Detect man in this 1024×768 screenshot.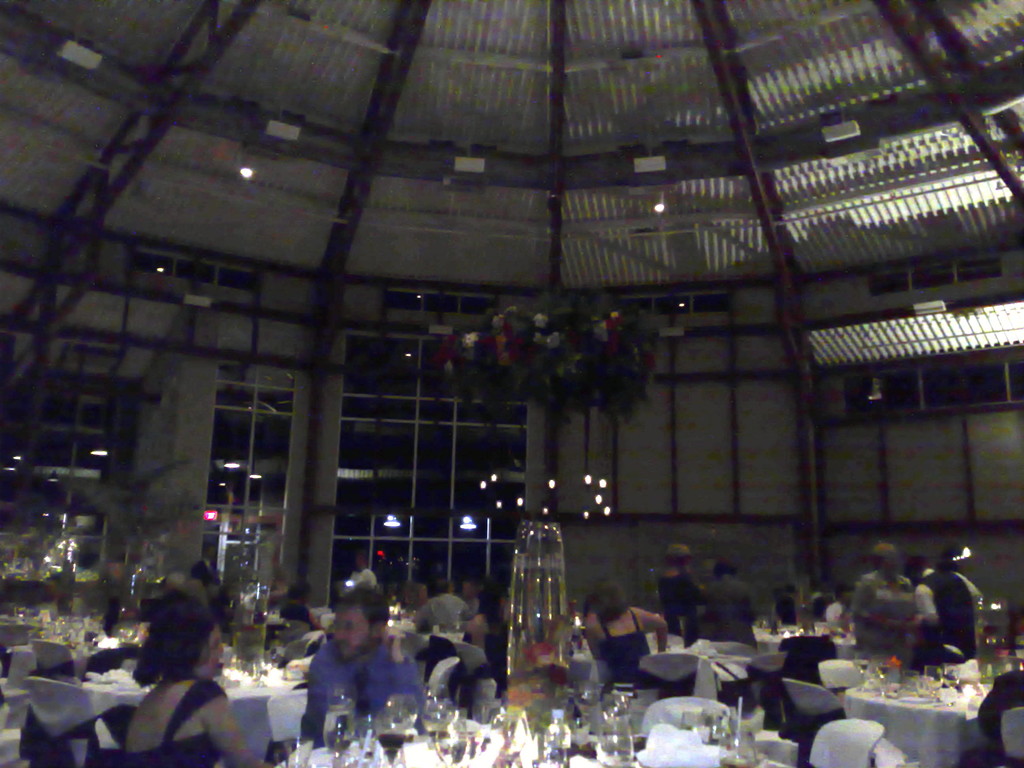
Detection: left=422, top=580, right=468, bottom=637.
